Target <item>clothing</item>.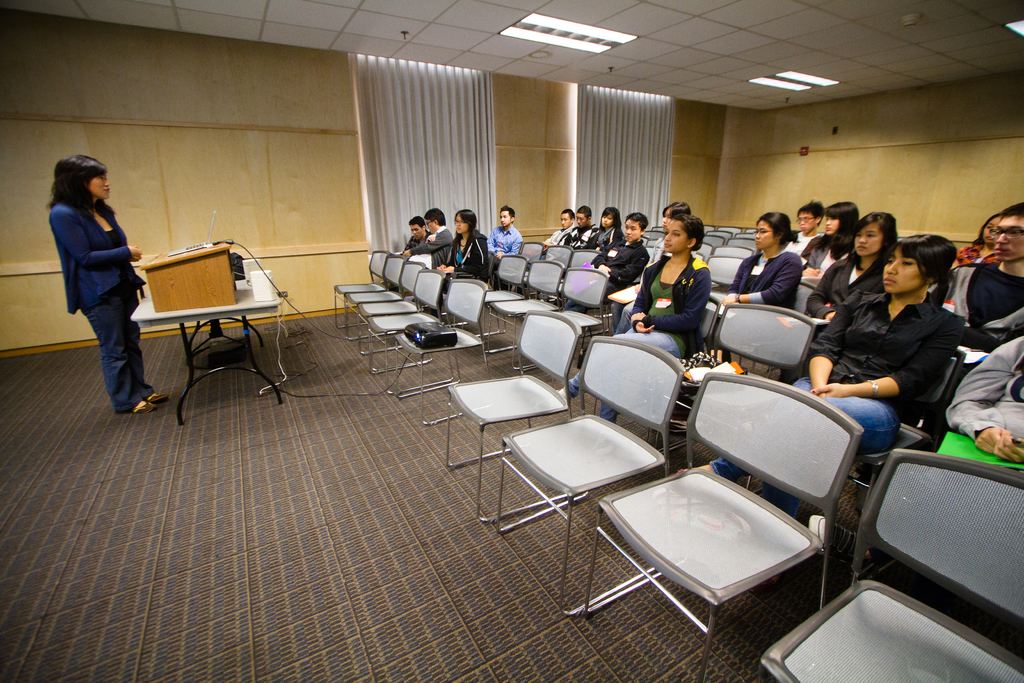
Target region: 956 241 1004 266.
